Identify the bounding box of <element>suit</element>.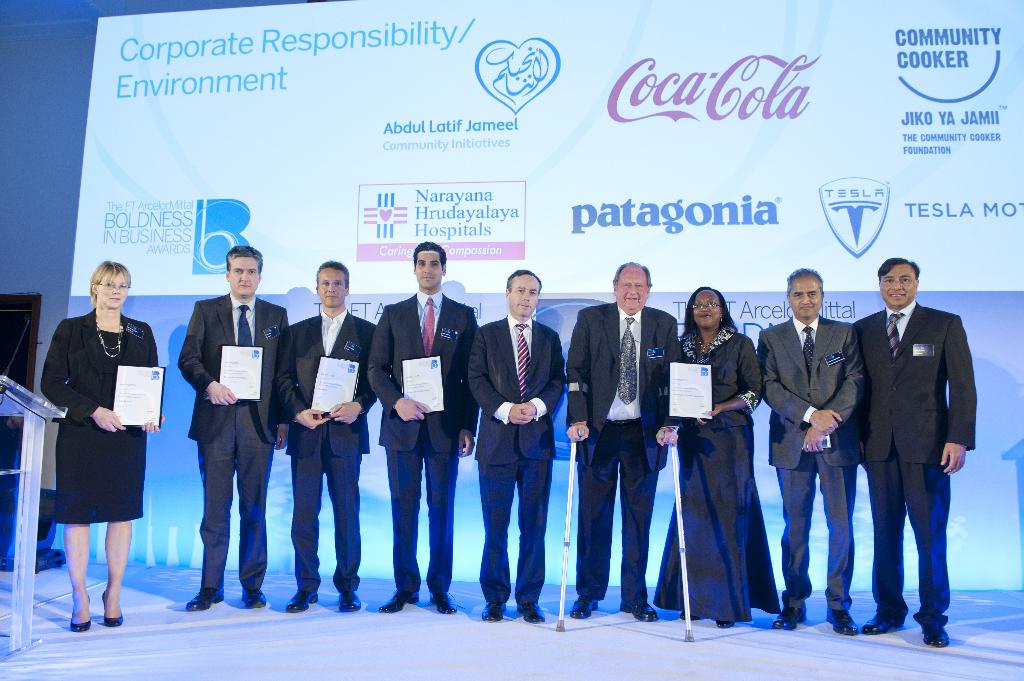
select_region(563, 303, 688, 604).
